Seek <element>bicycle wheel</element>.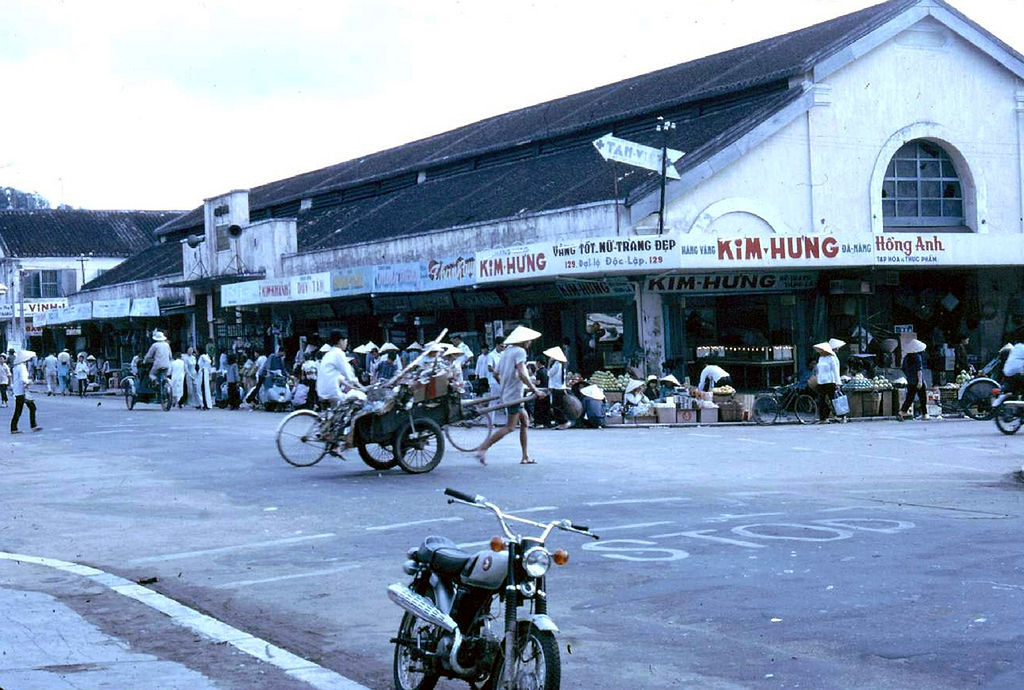
<region>956, 376, 1004, 418</region>.
